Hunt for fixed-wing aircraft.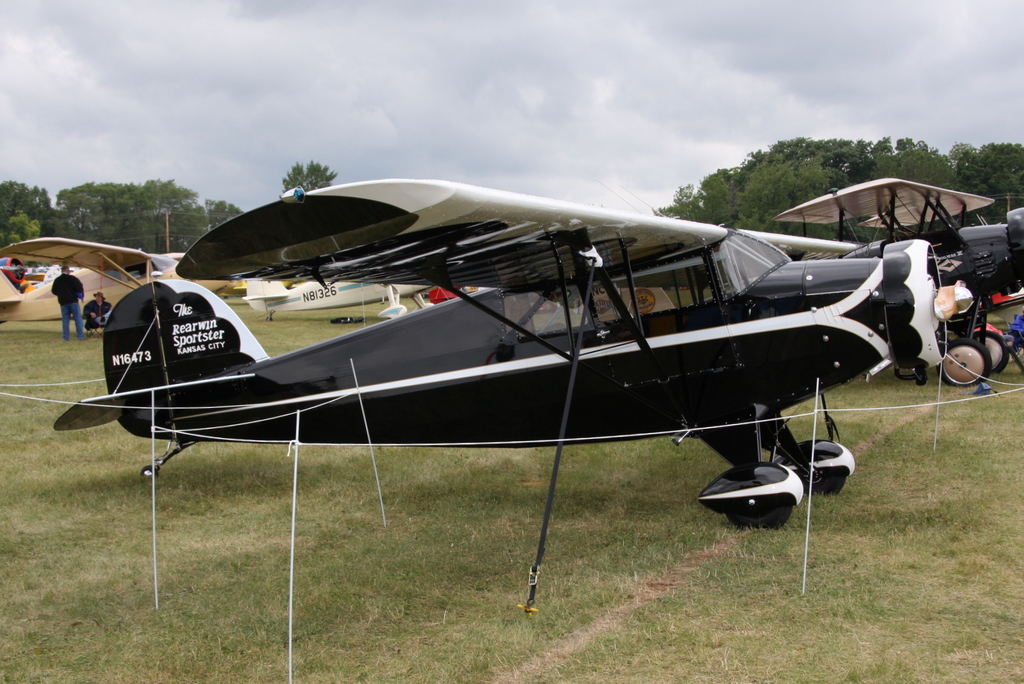
Hunted down at bbox(0, 231, 240, 316).
